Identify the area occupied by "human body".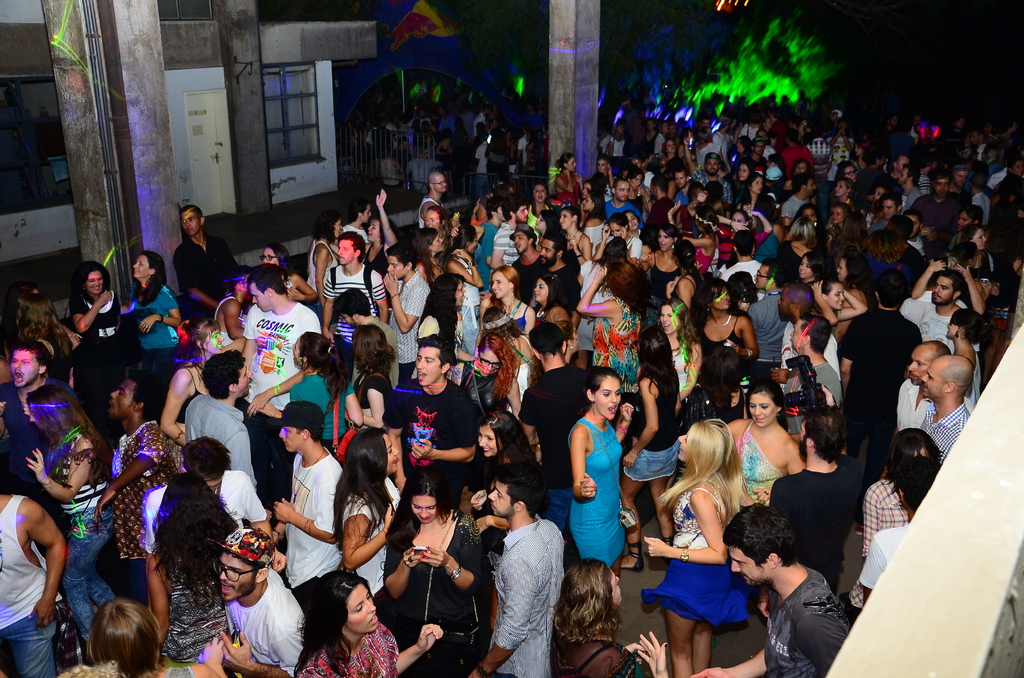
Area: region(871, 188, 904, 230).
